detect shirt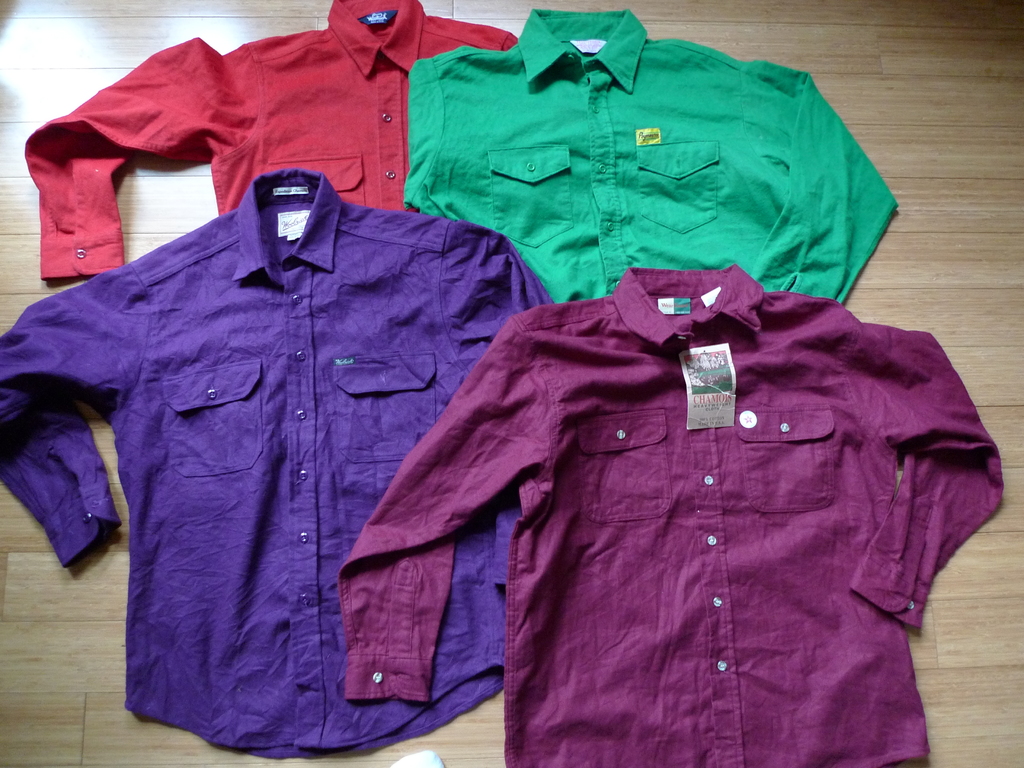
select_region(401, 3, 899, 306)
